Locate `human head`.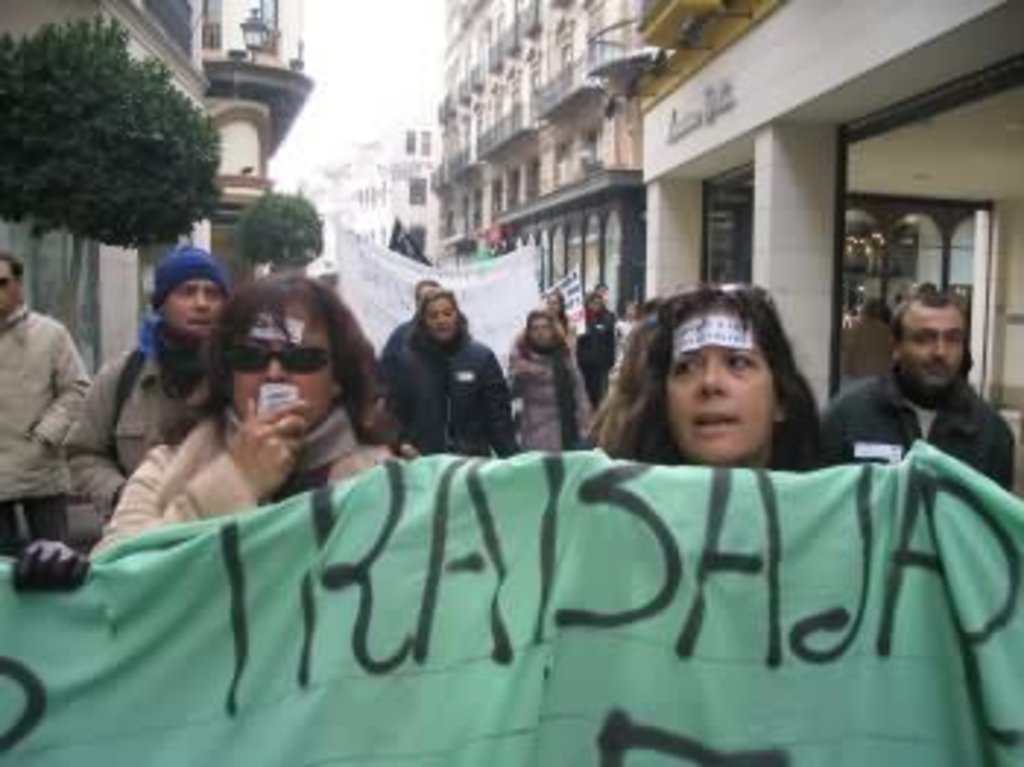
Bounding box: region(524, 310, 556, 351).
